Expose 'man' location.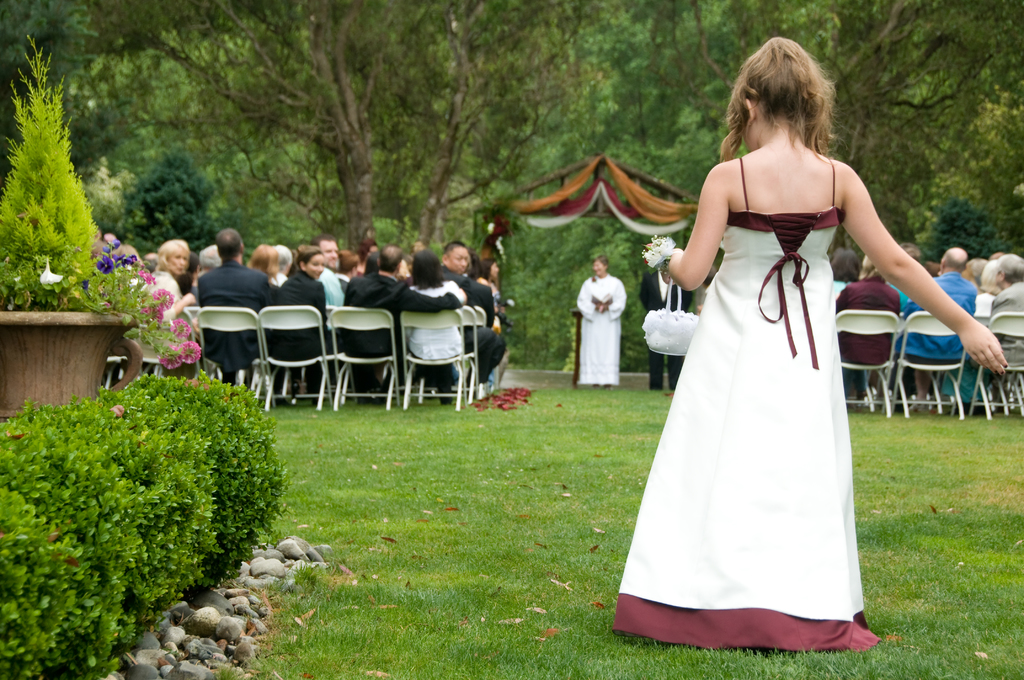
Exposed at <region>582, 8, 948, 672</region>.
